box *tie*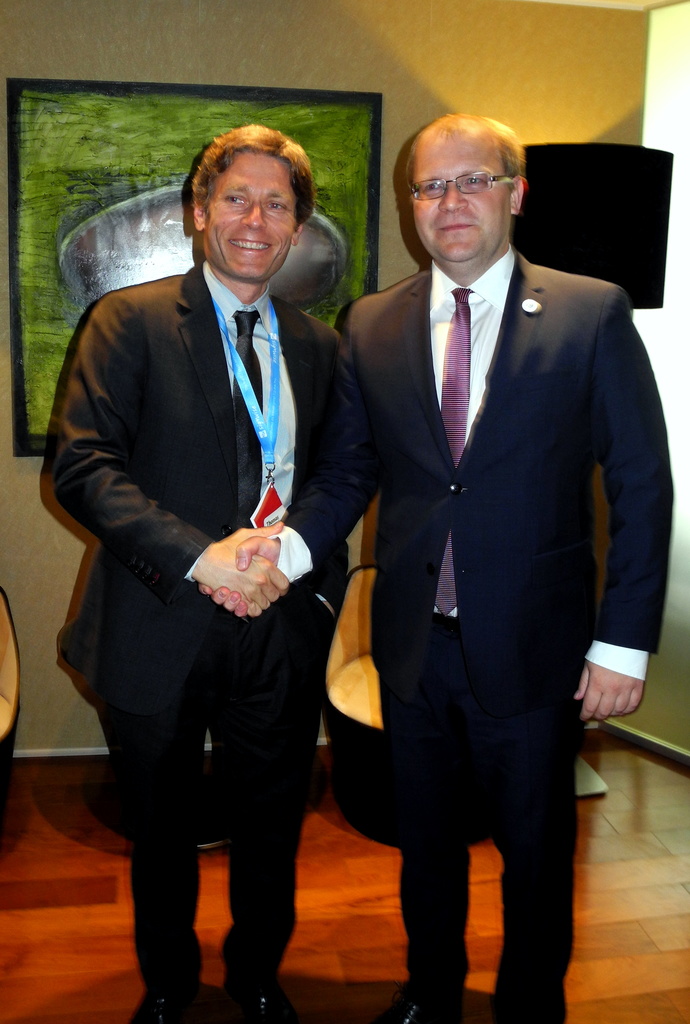
{"left": 234, "top": 313, "right": 262, "bottom": 421}
